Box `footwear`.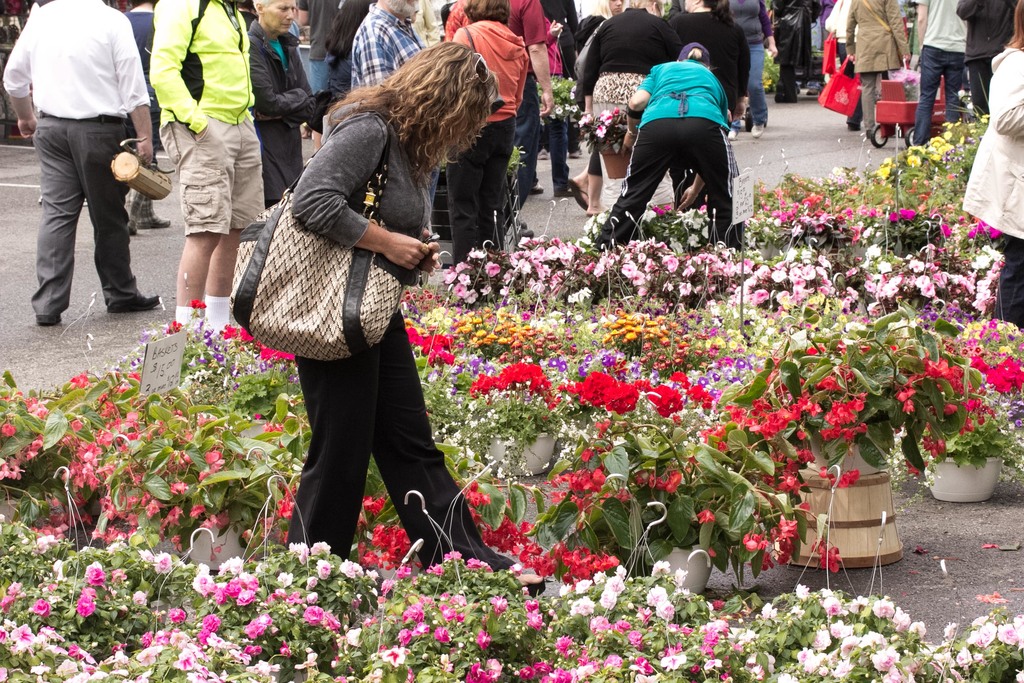
bbox=(34, 311, 61, 325).
